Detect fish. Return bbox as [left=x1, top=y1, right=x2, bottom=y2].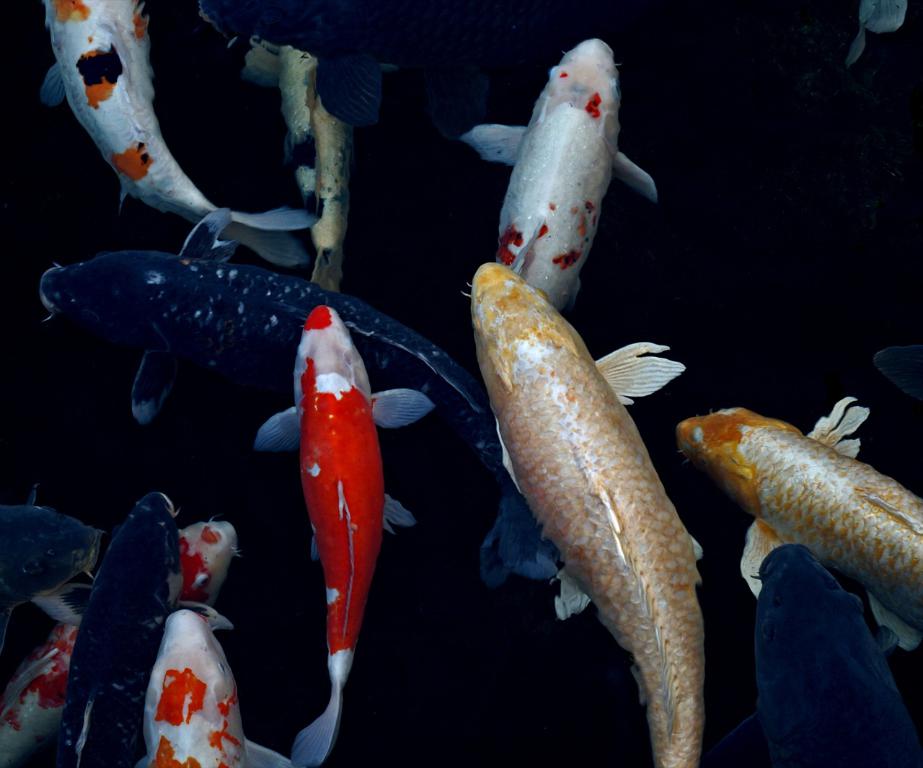
[left=39, top=0, right=314, bottom=267].
